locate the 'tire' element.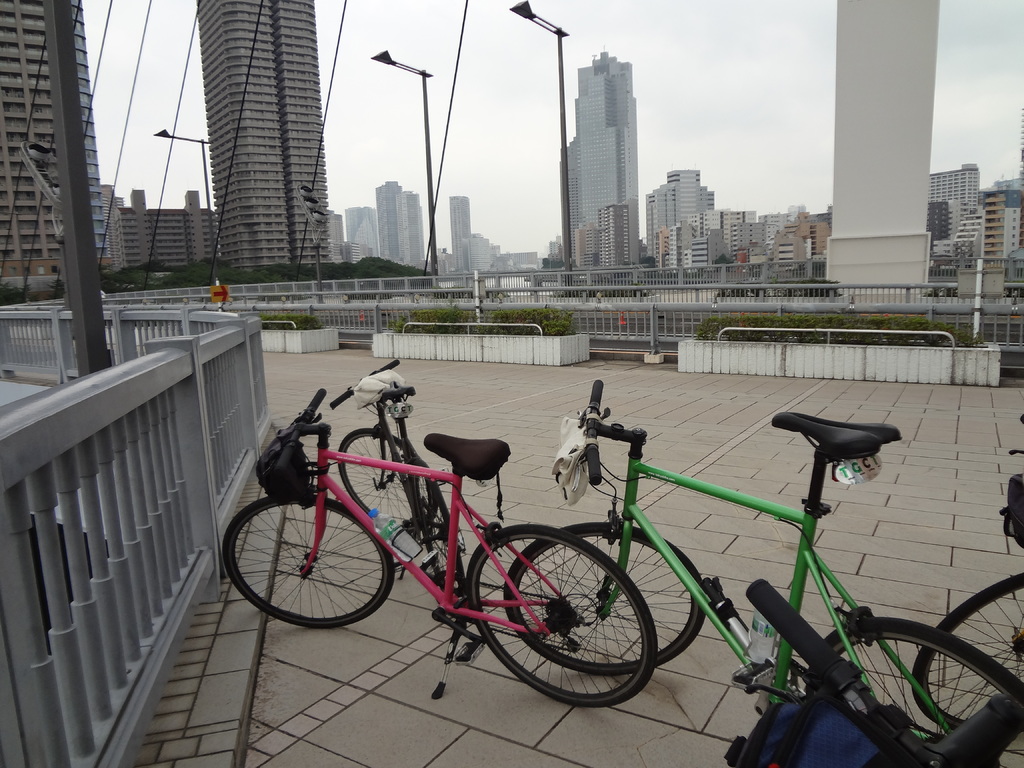
Element bbox: box(337, 428, 437, 532).
